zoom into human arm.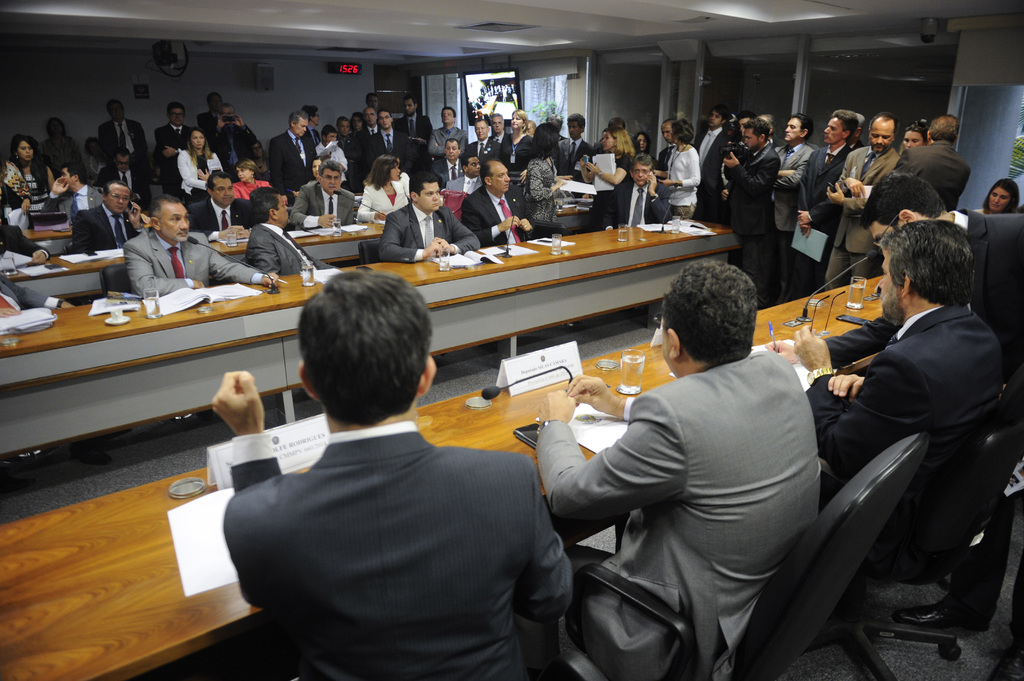
Zoom target: crop(824, 182, 870, 223).
